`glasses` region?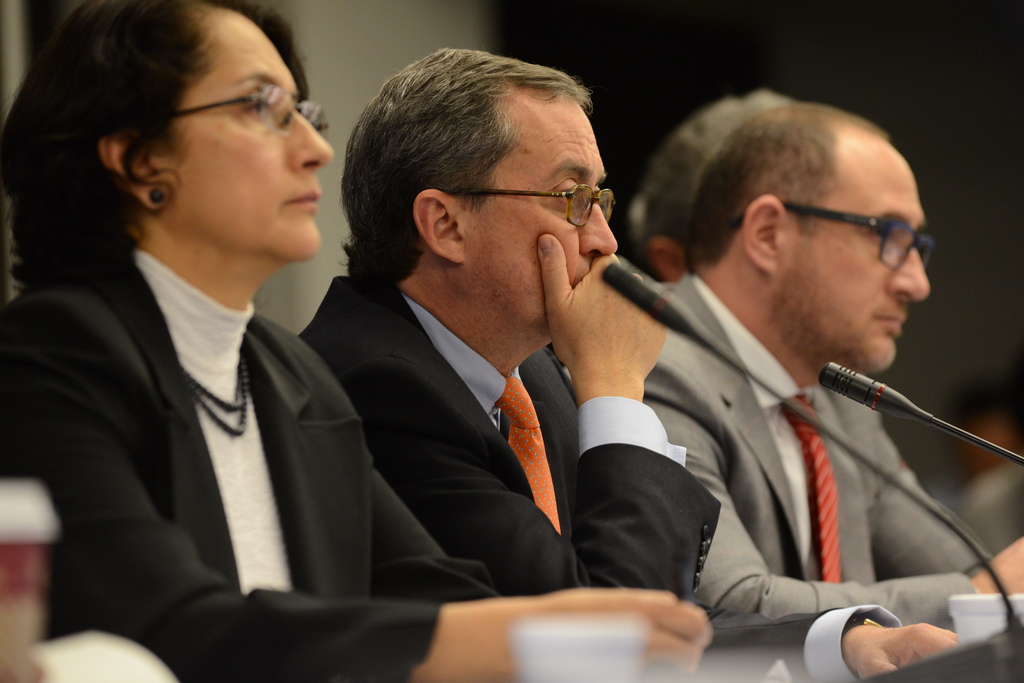
[492, 163, 618, 216]
